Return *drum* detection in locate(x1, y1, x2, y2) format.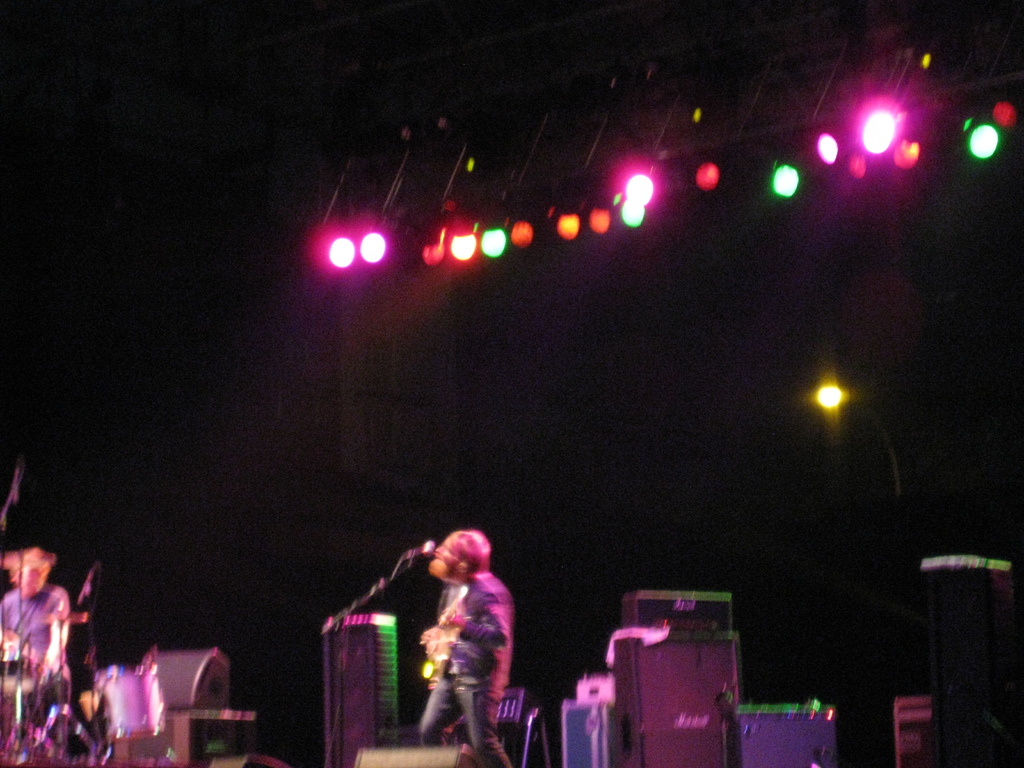
locate(99, 666, 163, 733).
